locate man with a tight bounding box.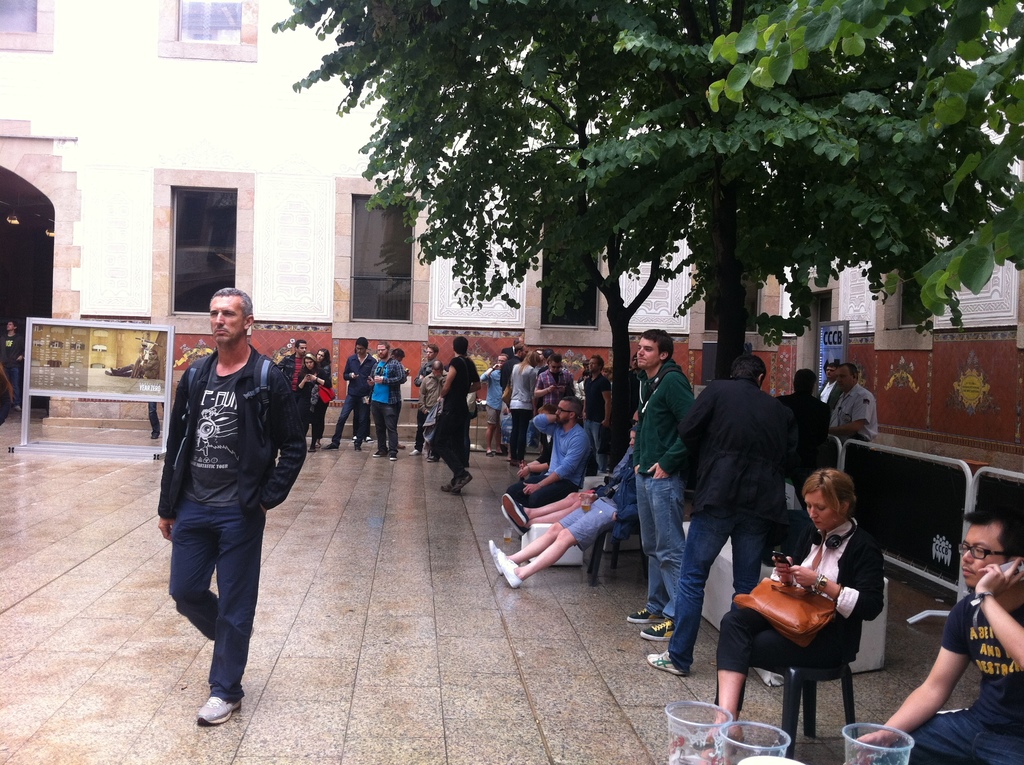
x1=501, y1=398, x2=589, y2=504.
